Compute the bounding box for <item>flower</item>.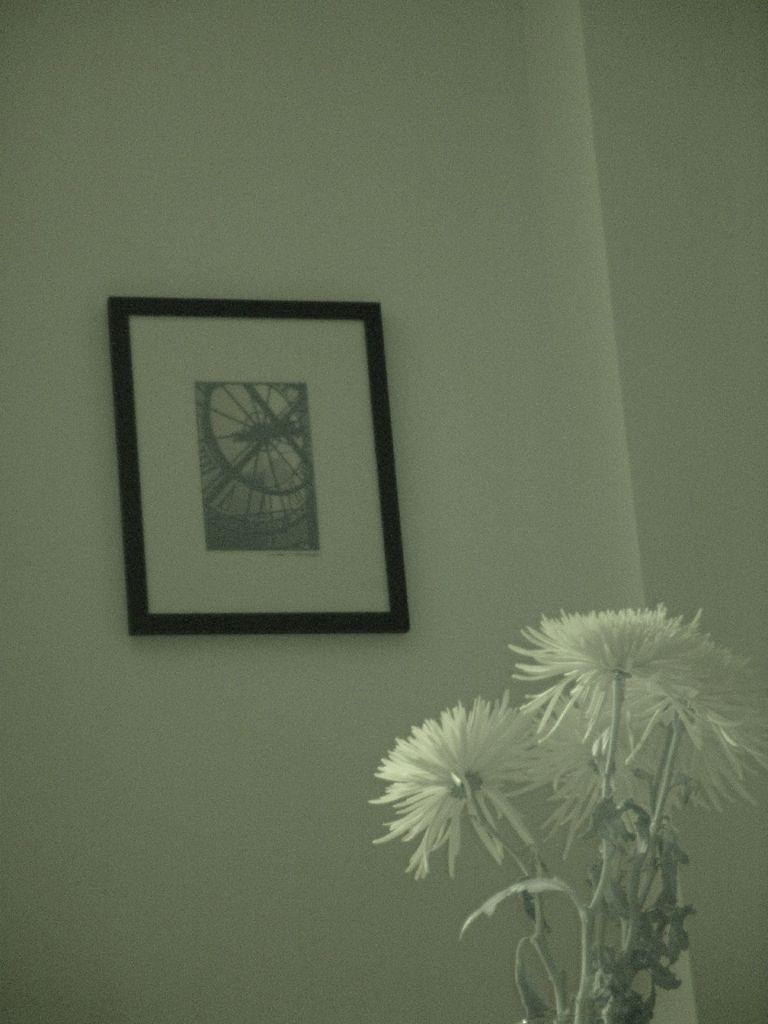
bbox=[607, 686, 767, 856].
